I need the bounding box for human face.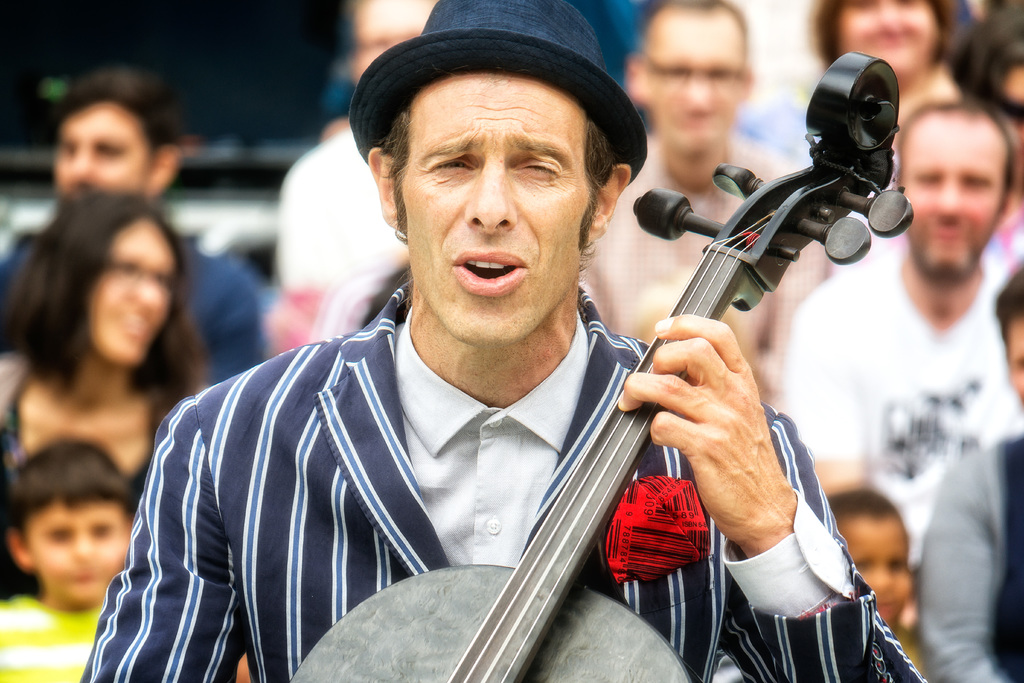
Here it is: locate(47, 103, 145, 198).
